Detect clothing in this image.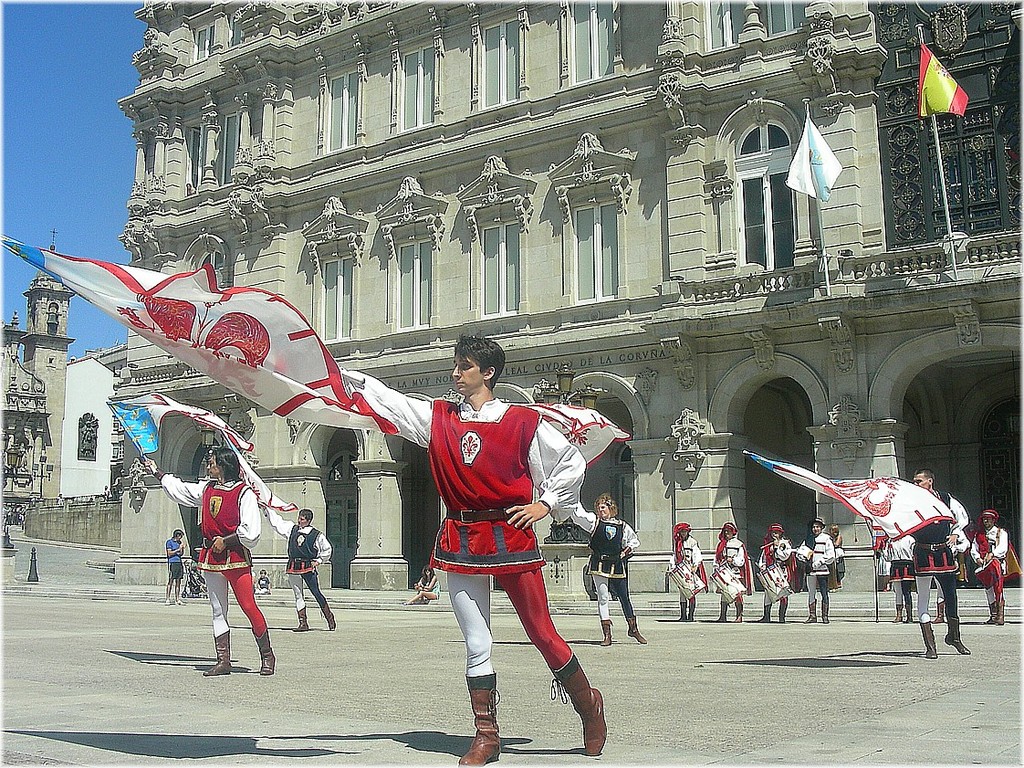
Detection: bbox(576, 500, 643, 637).
